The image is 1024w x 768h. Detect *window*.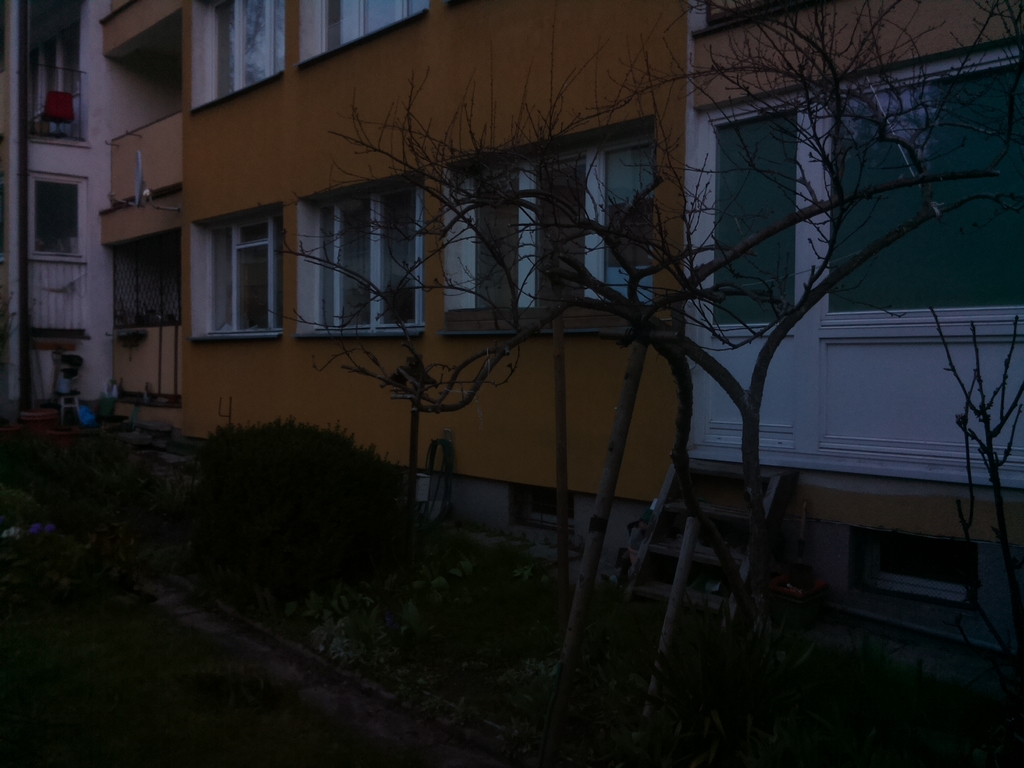
Detection: select_region(316, 179, 421, 338).
